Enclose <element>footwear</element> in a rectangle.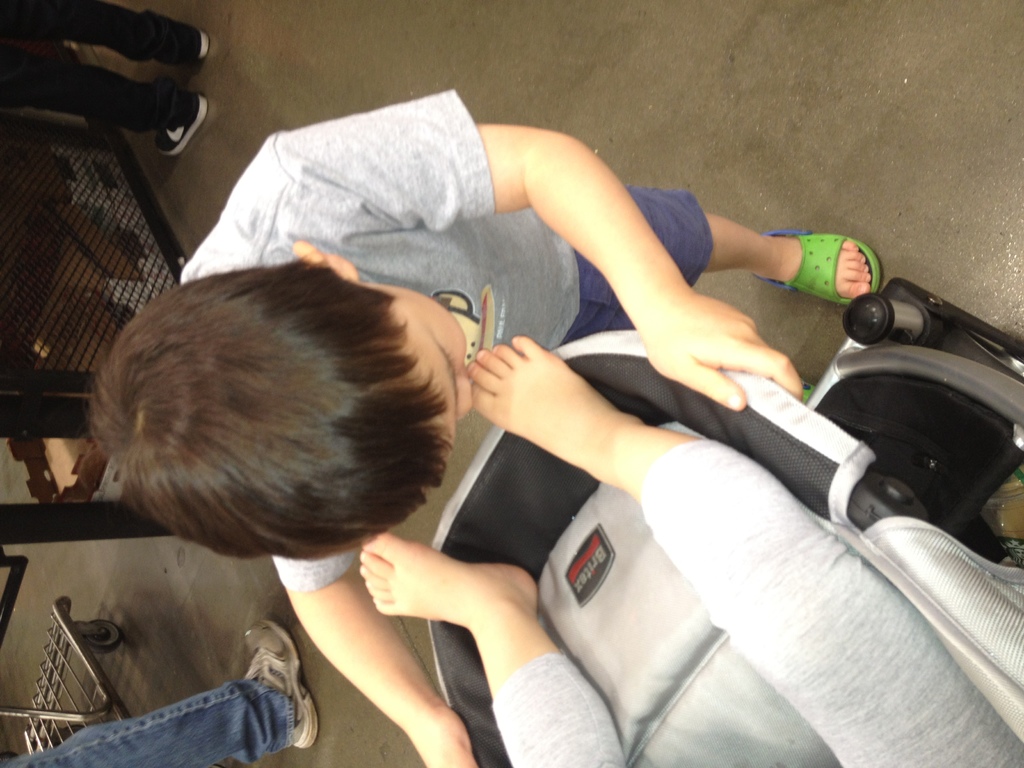
pyautogui.locateOnScreen(188, 27, 207, 65).
